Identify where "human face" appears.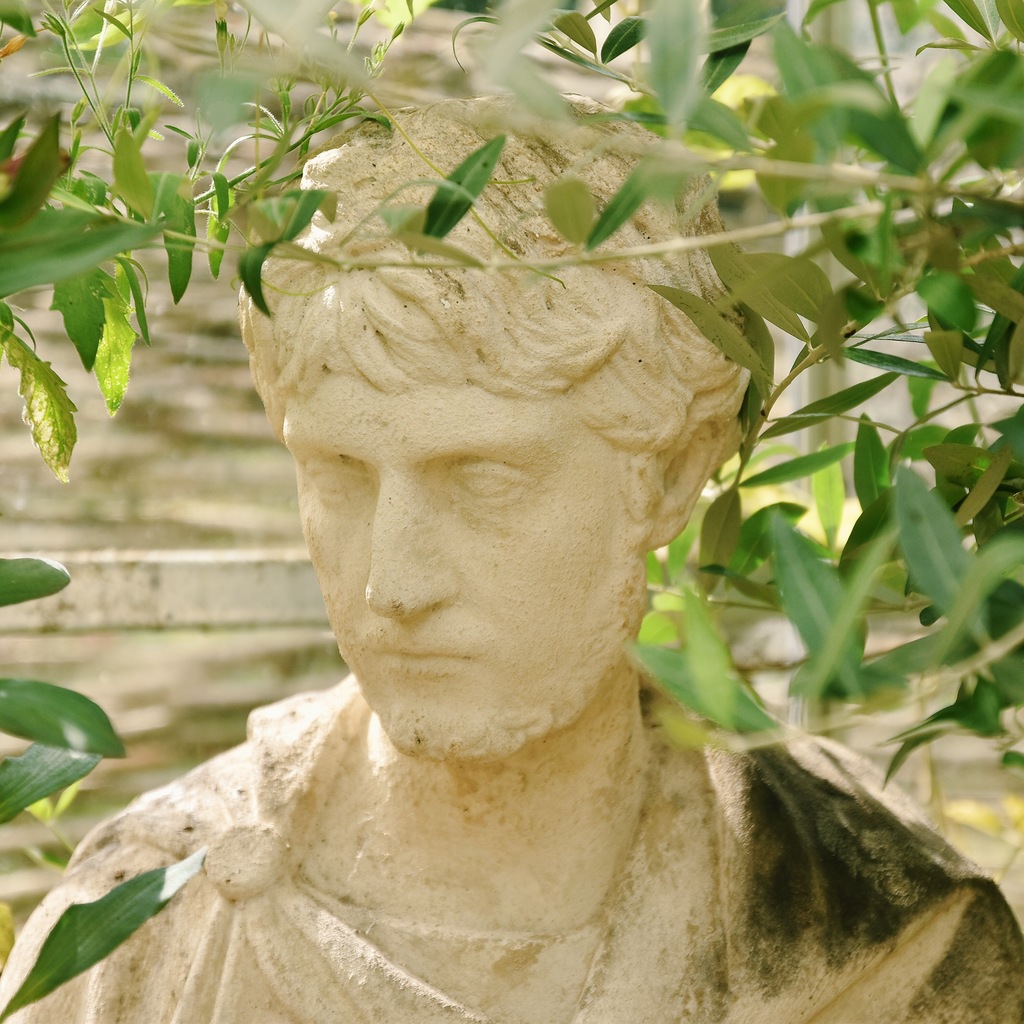
Appears at {"left": 280, "top": 361, "right": 644, "bottom": 758}.
